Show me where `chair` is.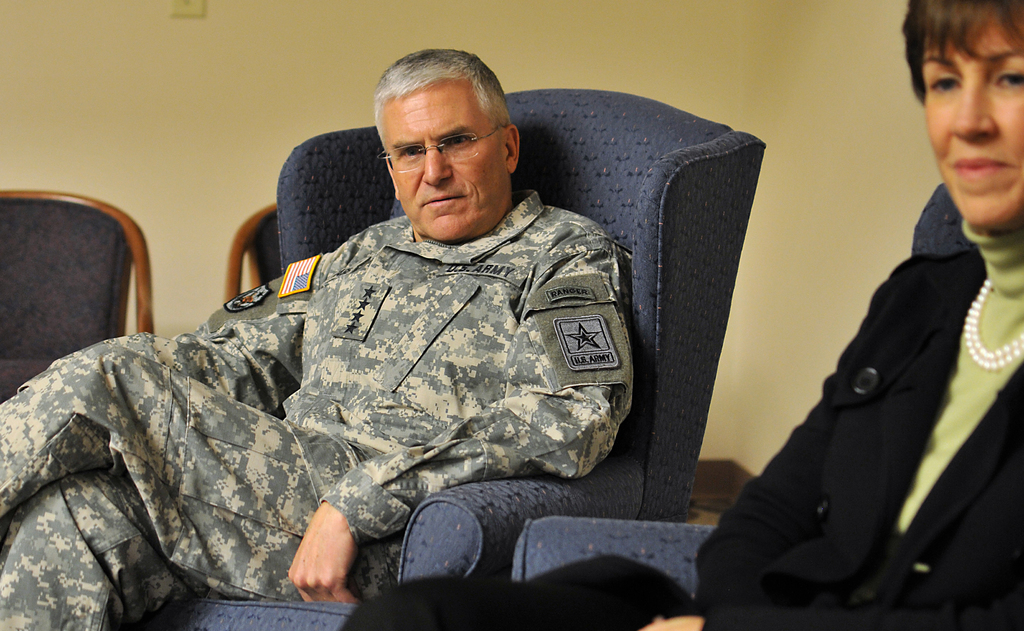
`chair` is at crop(511, 181, 985, 605).
